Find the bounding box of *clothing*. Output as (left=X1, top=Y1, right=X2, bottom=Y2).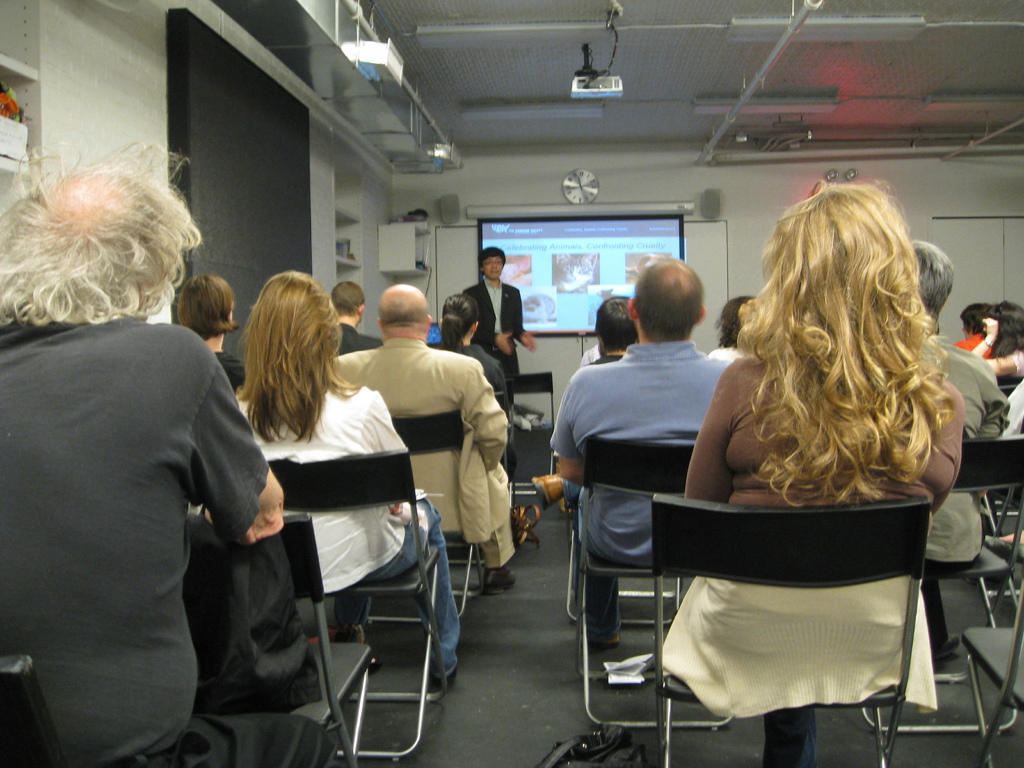
(left=950, top=329, right=993, bottom=360).
